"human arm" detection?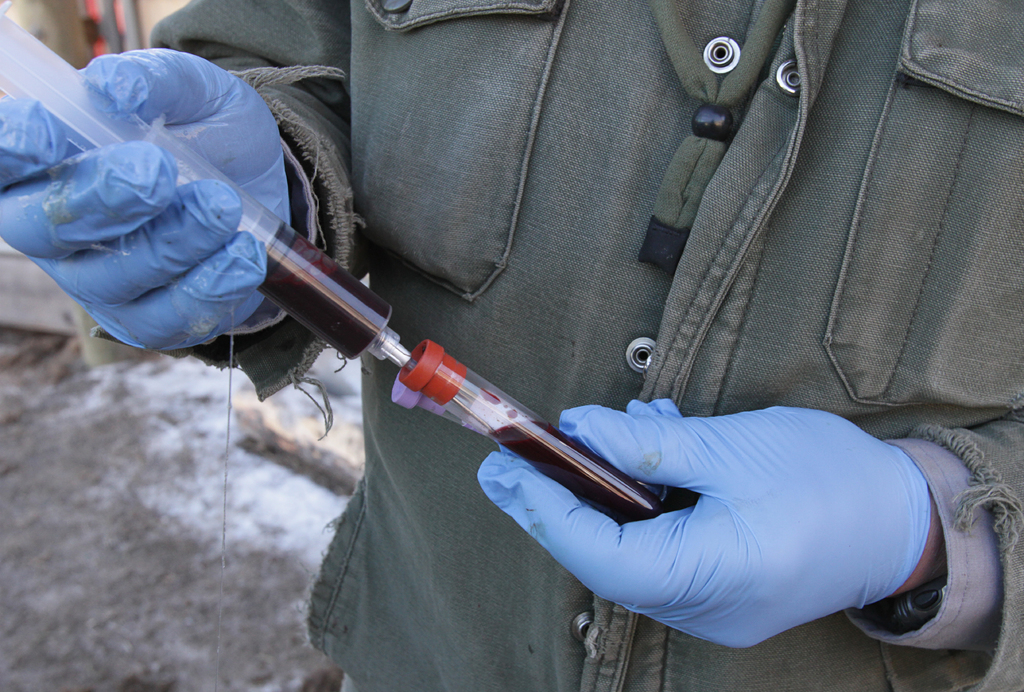
0/0/373/388
